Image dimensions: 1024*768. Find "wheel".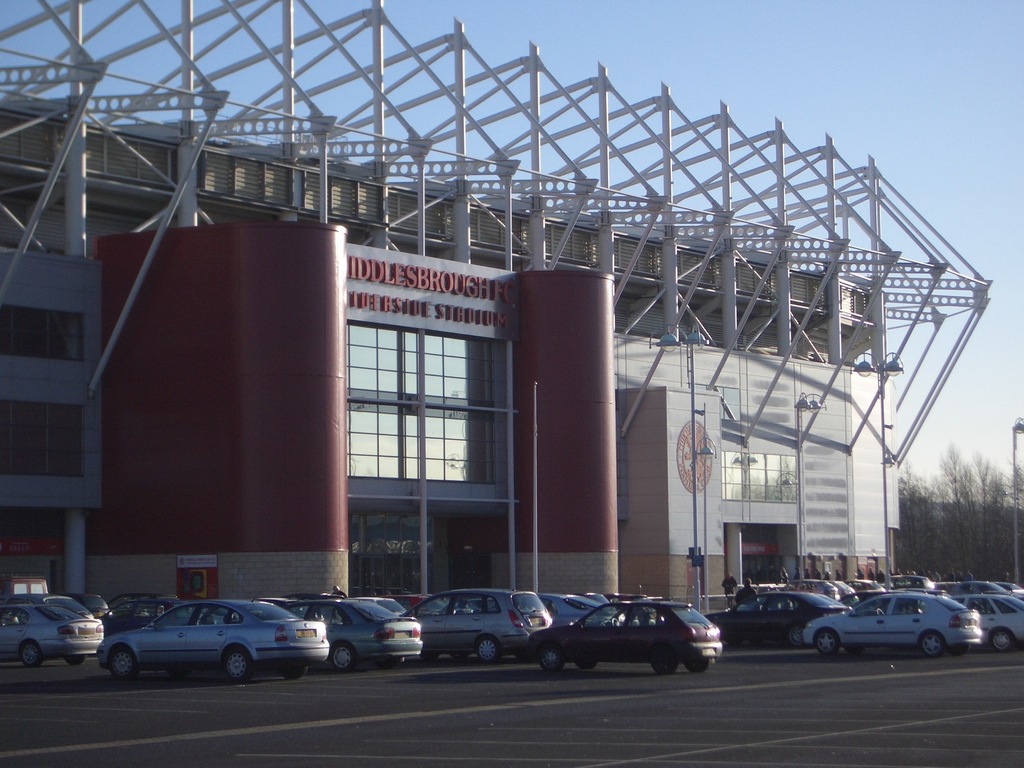
20 641 45 670.
